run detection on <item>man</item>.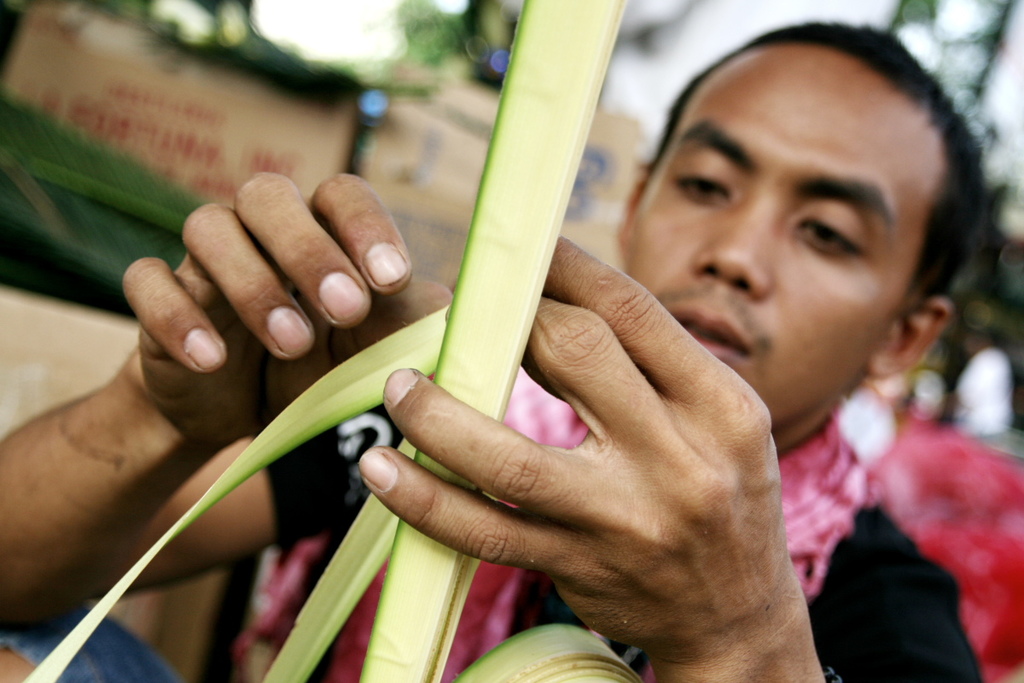
Result: [x1=0, y1=17, x2=986, y2=682].
